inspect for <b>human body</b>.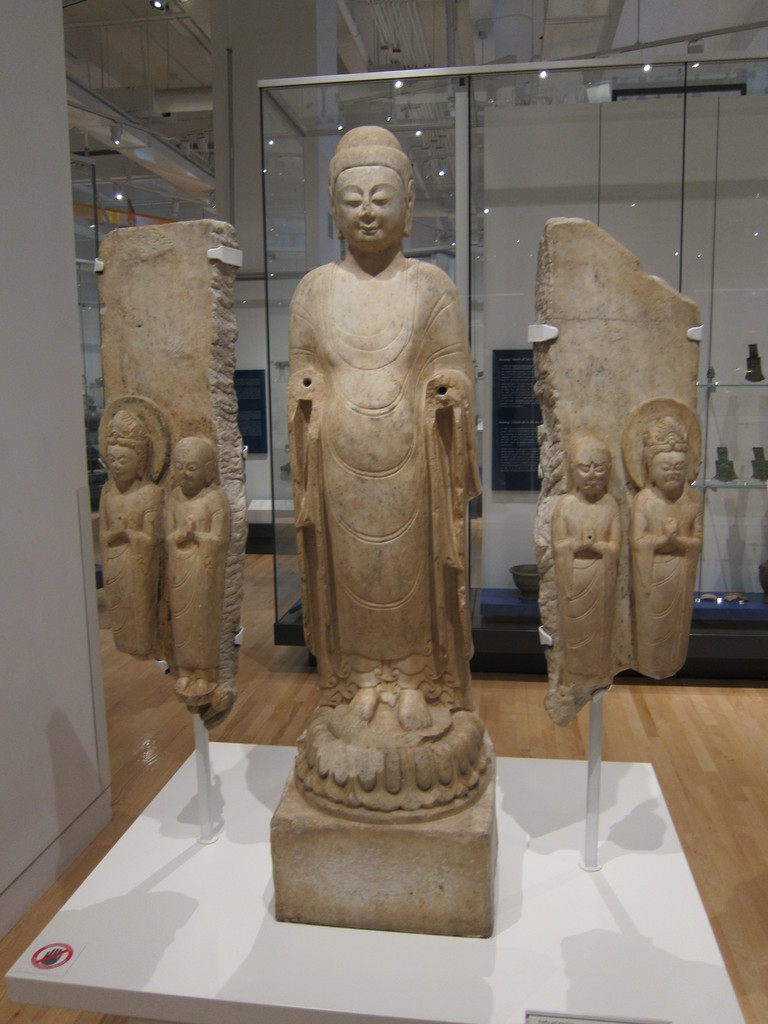
Inspection: [left=625, top=410, right=700, bottom=682].
